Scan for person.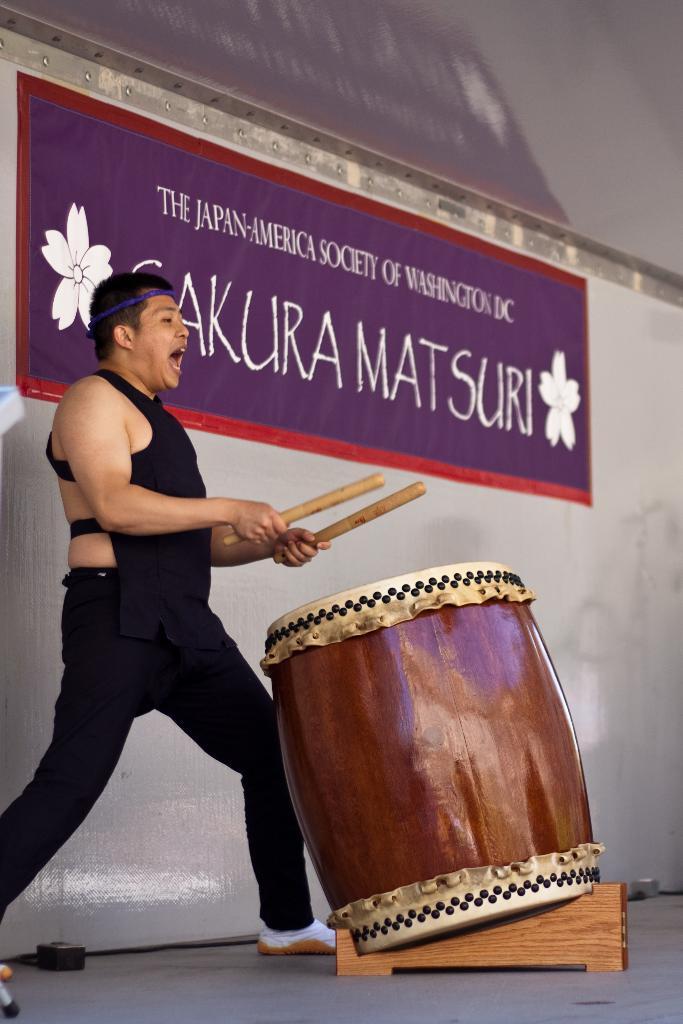
Scan result: bbox=(27, 227, 300, 957).
